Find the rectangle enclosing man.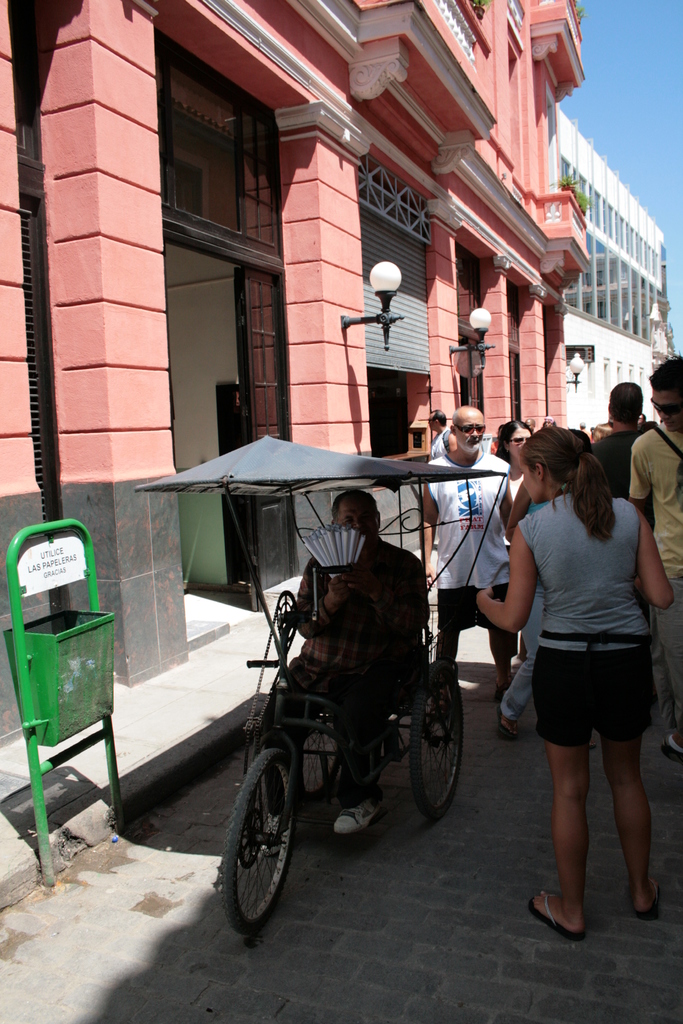
bbox=(590, 378, 643, 497).
